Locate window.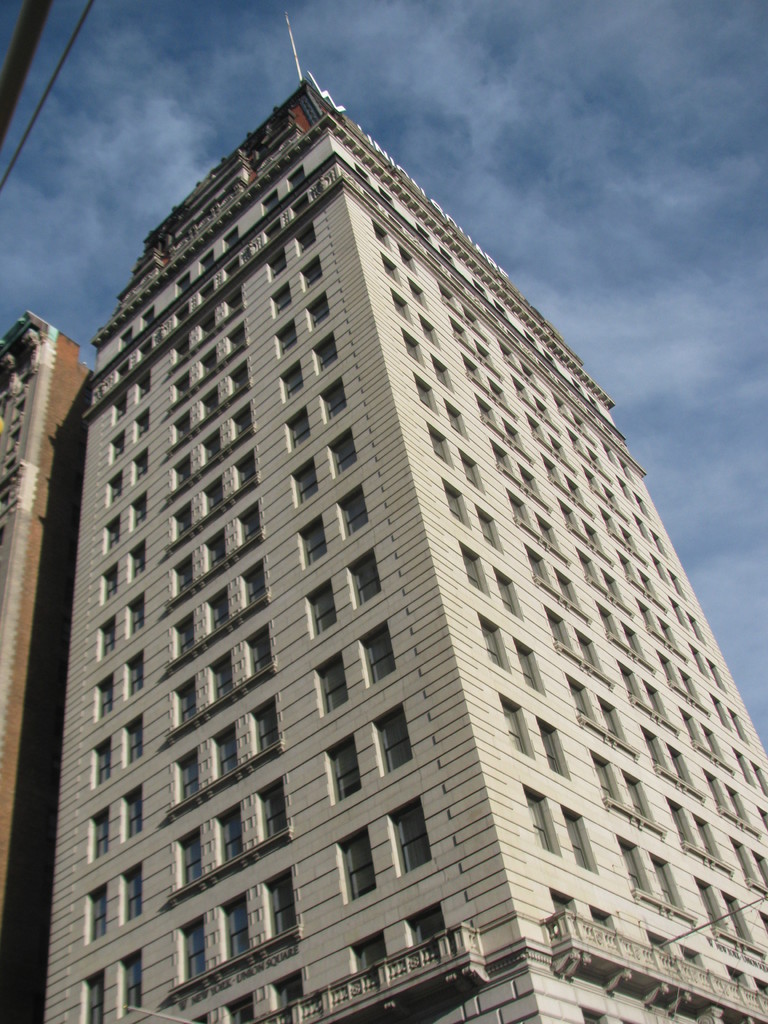
Bounding box: 112,385,133,413.
